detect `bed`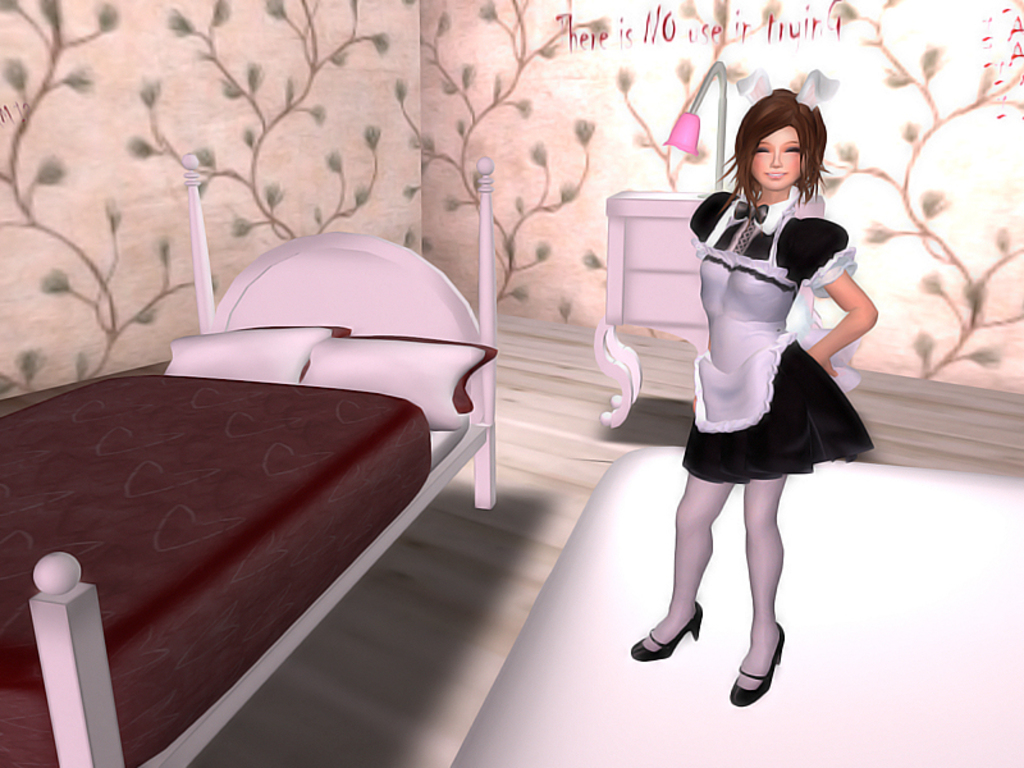
region(0, 184, 544, 767)
